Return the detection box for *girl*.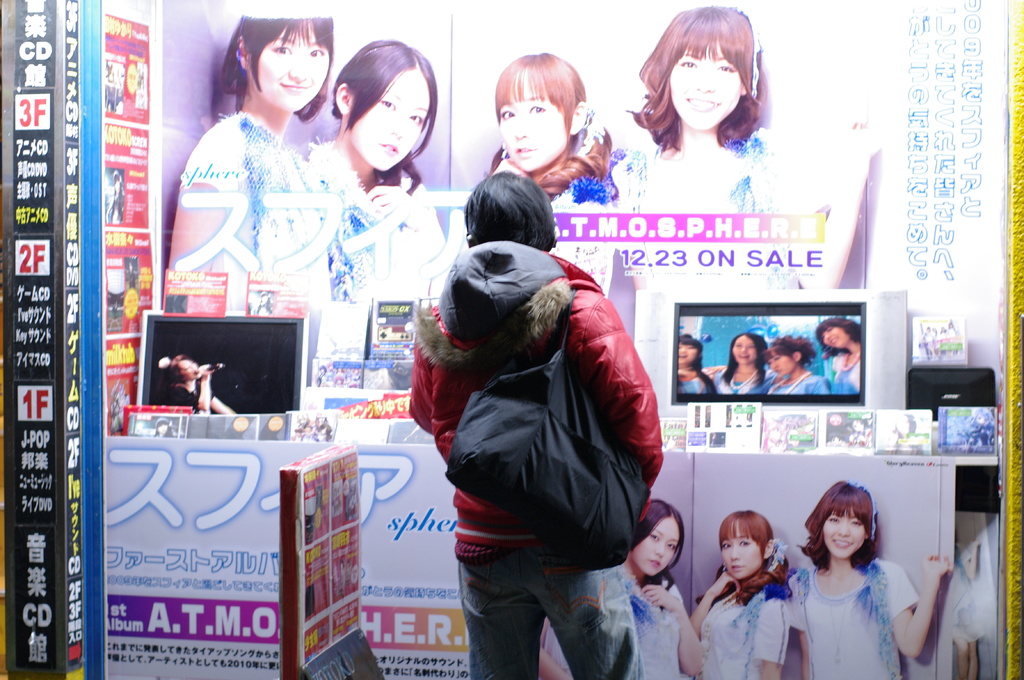
<bbox>714, 324, 762, 393</bbox>.
